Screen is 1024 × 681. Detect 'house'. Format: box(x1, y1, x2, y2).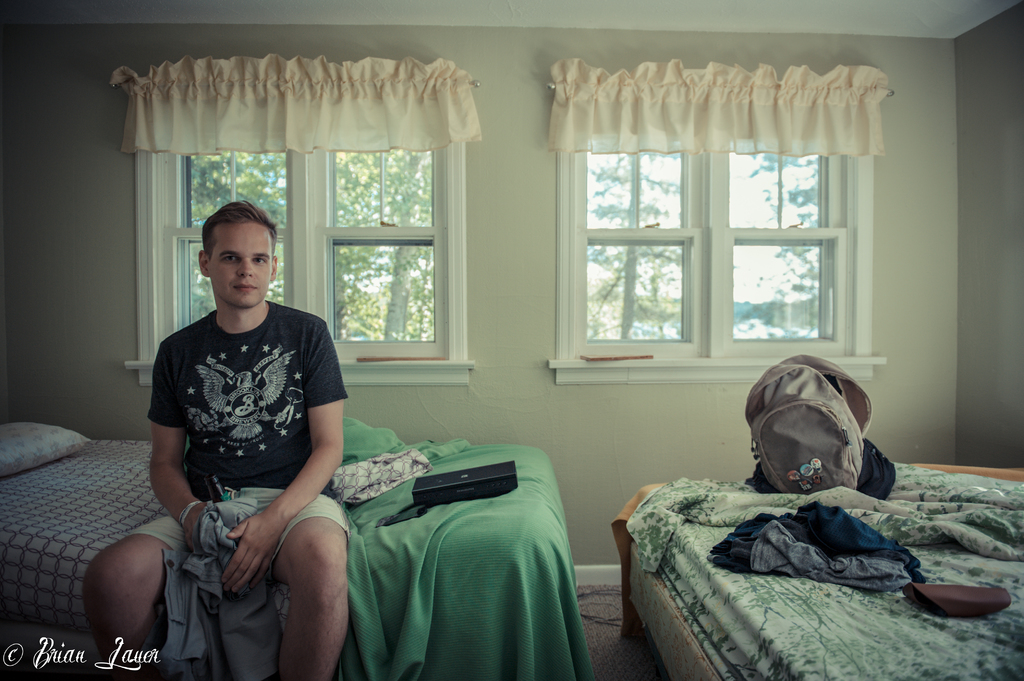
box(0, 1, 960, 668).
